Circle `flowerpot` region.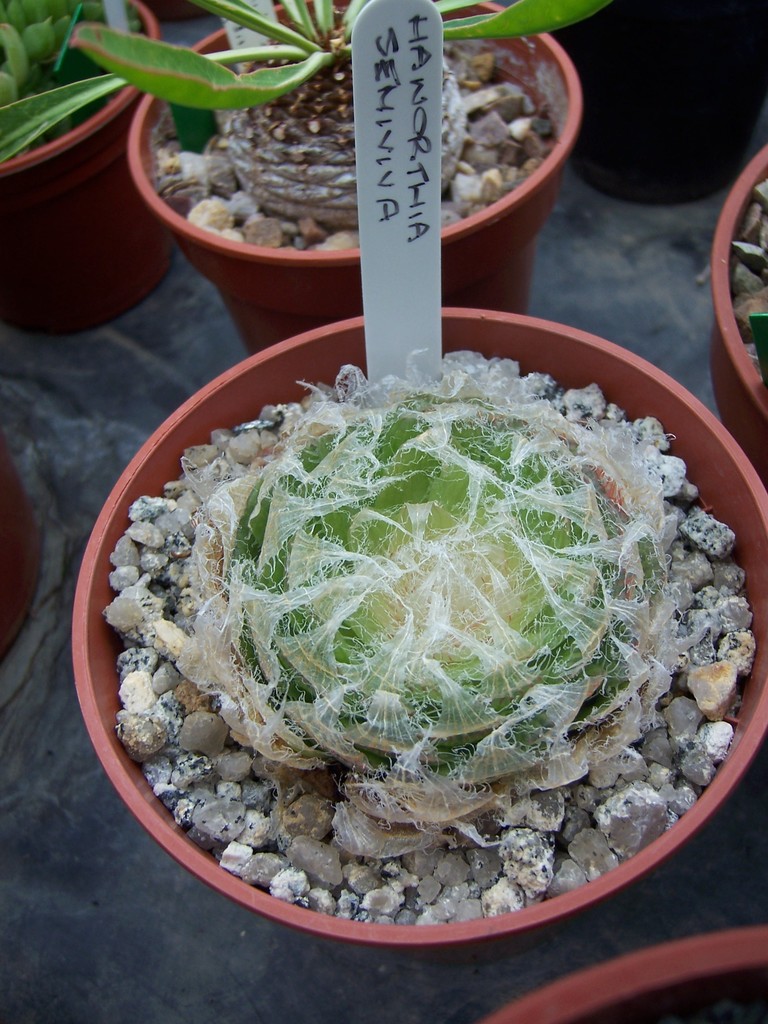
Region: bbox=[0, 431, 42, 651].
